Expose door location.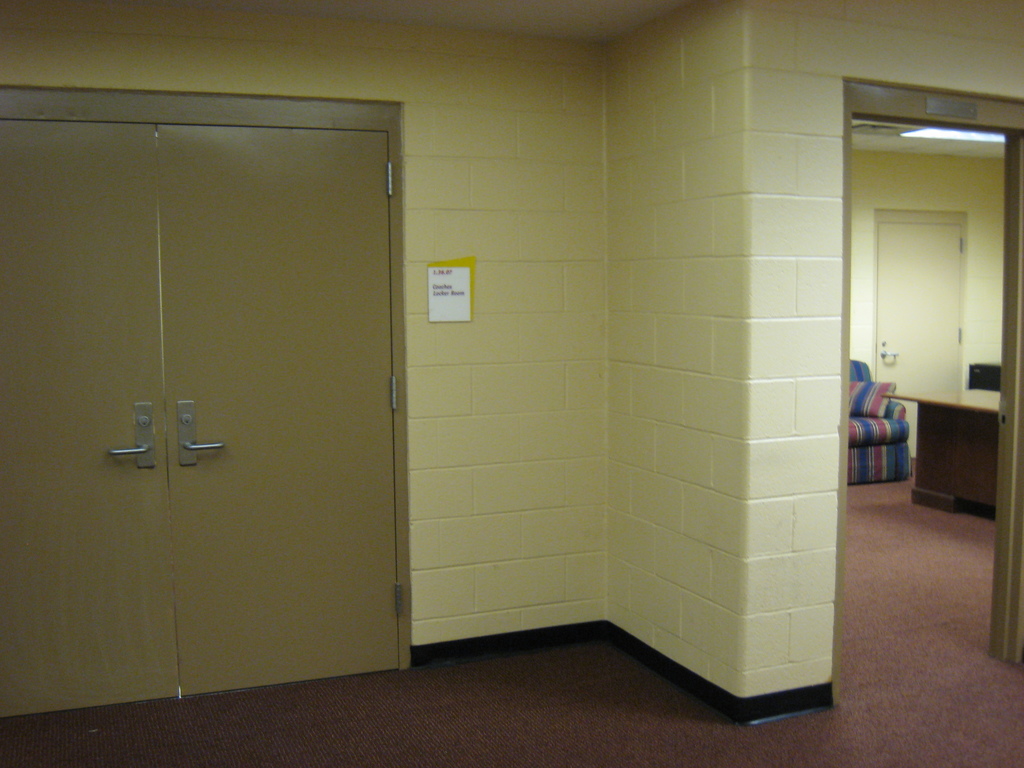
Exposed at box(870, 221, 967, 461).
